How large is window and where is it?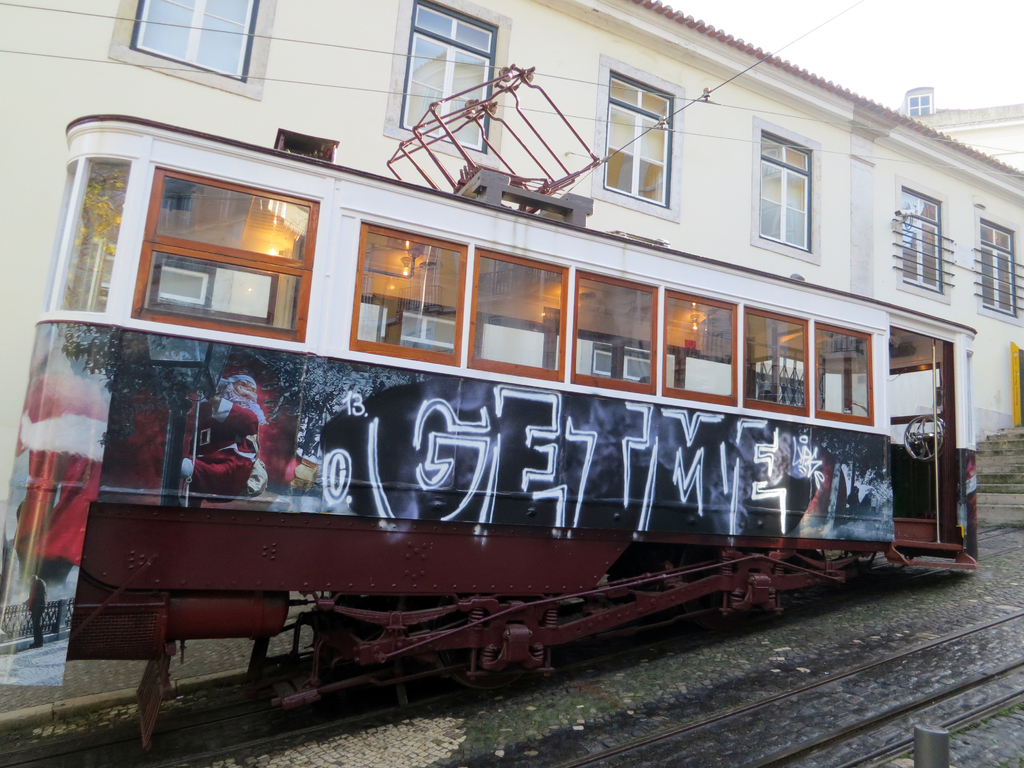
Bounding box: l=579, t=63, r=686, b=216.
